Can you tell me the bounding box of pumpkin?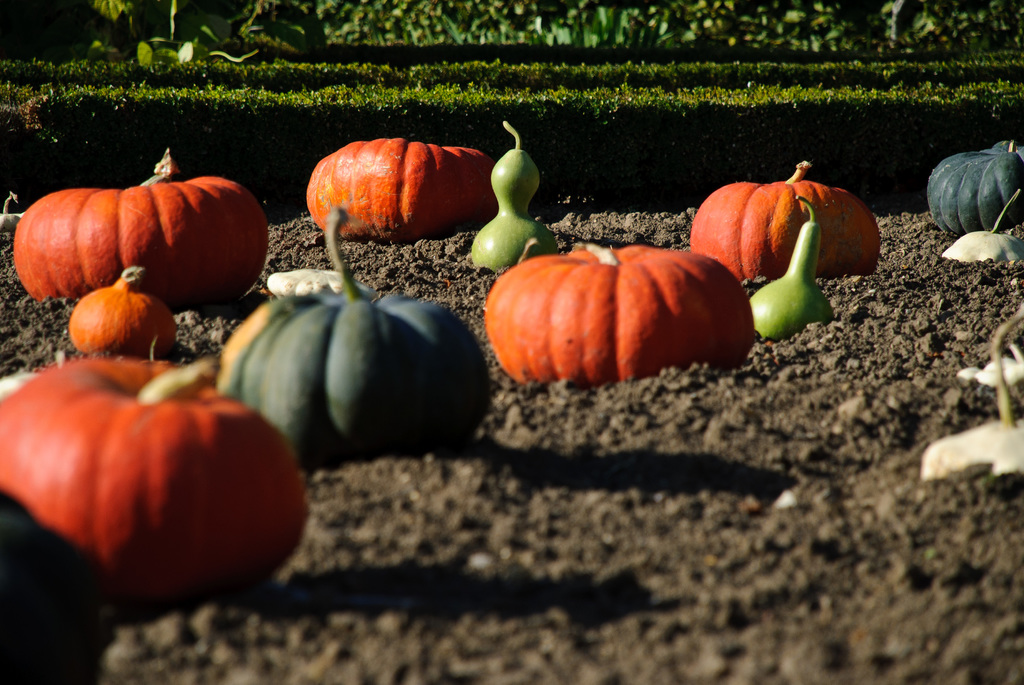
13:155:268:311.
